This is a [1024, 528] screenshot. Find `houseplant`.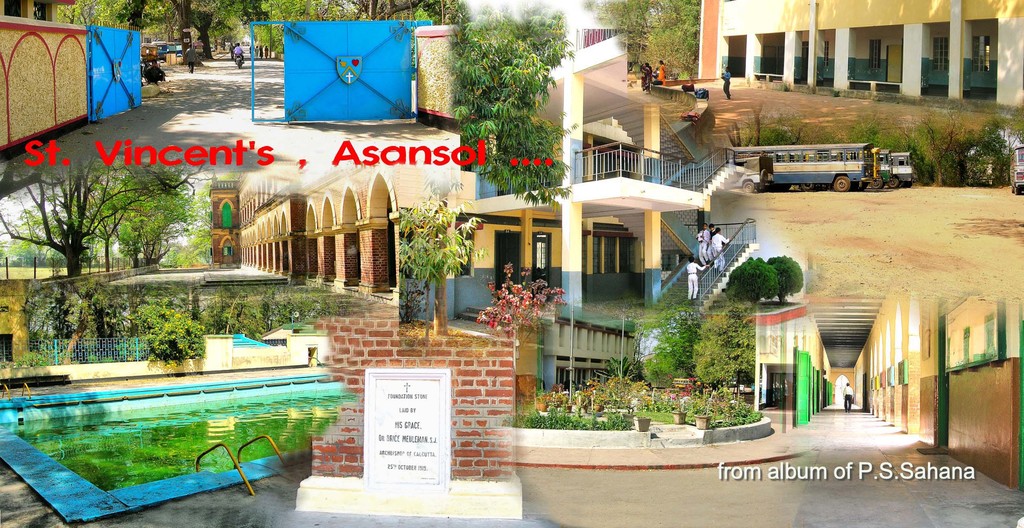
Bounding box: crop(604, 374, 653, 420).
